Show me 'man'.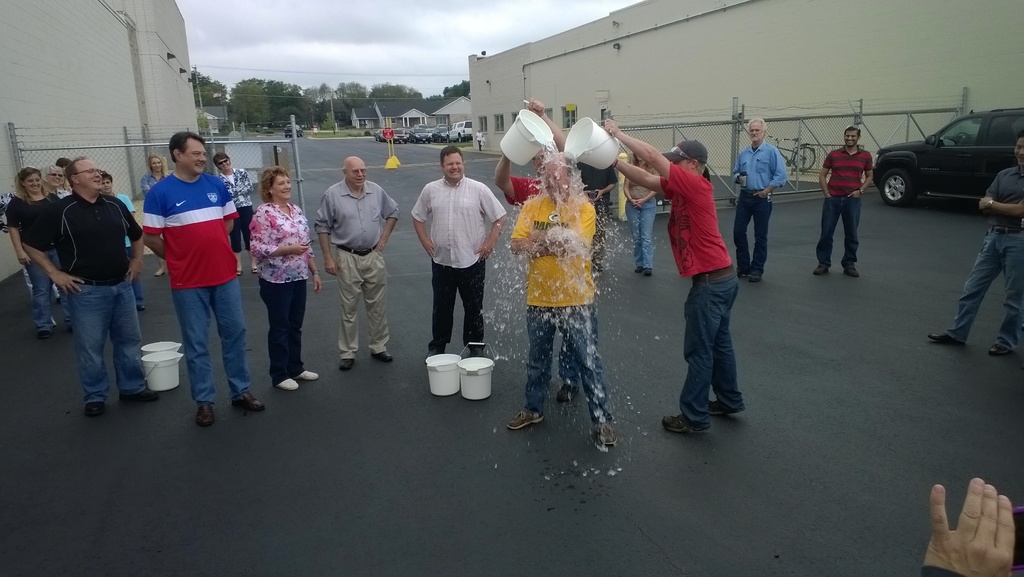
'man' is here: <box>496,96,576,399</box>.
